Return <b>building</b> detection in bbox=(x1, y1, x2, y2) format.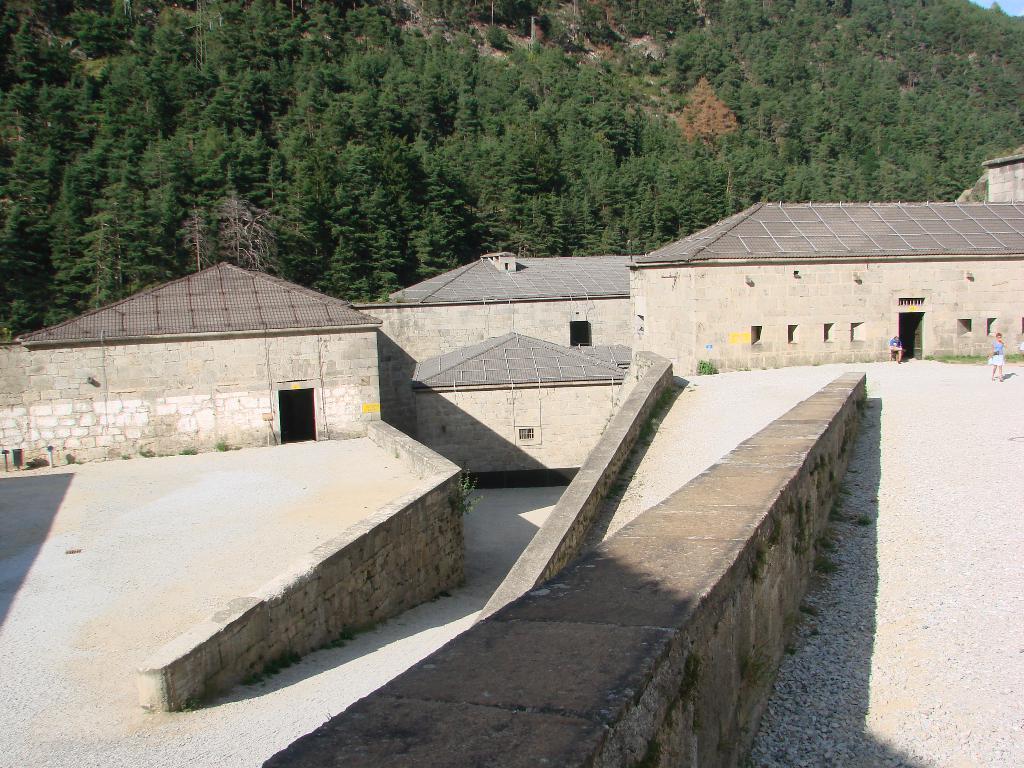
bbox=(0, 150, 1022, 474).
